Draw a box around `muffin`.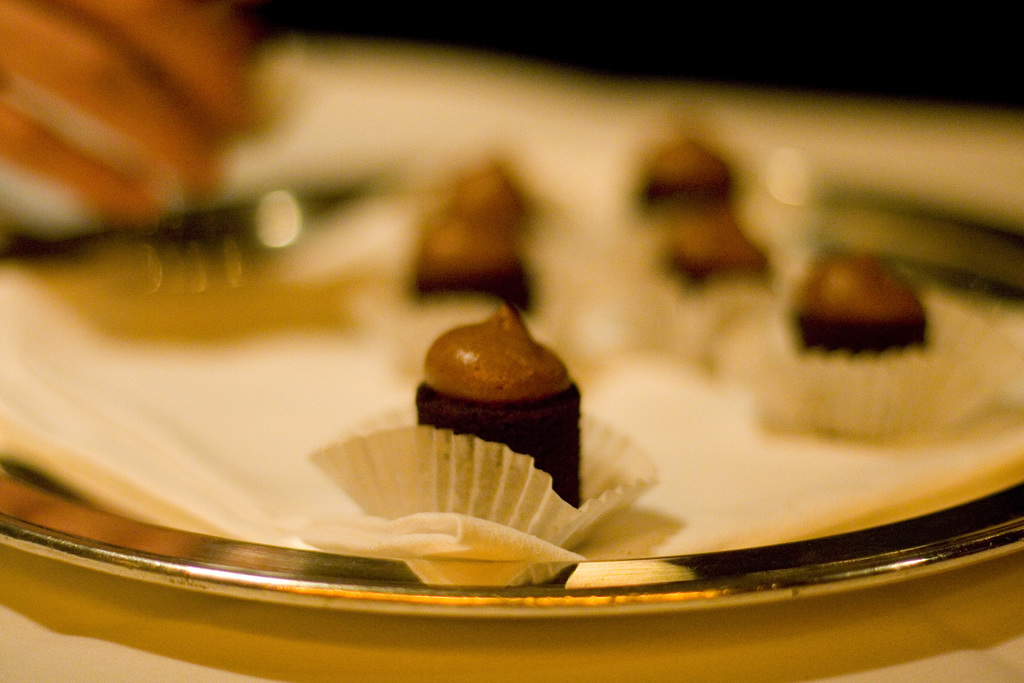
Rect(669, 212, 767, 292).
